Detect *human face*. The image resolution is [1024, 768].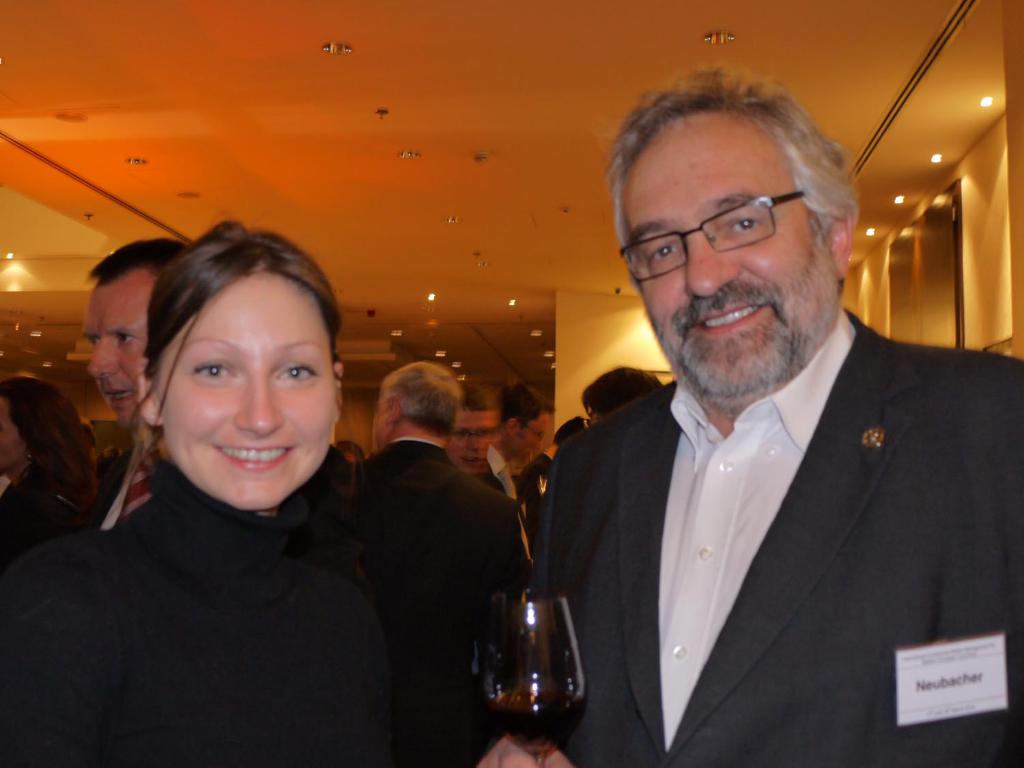
pyautogui.locateOnScreen(85, 283, 147, 413).
